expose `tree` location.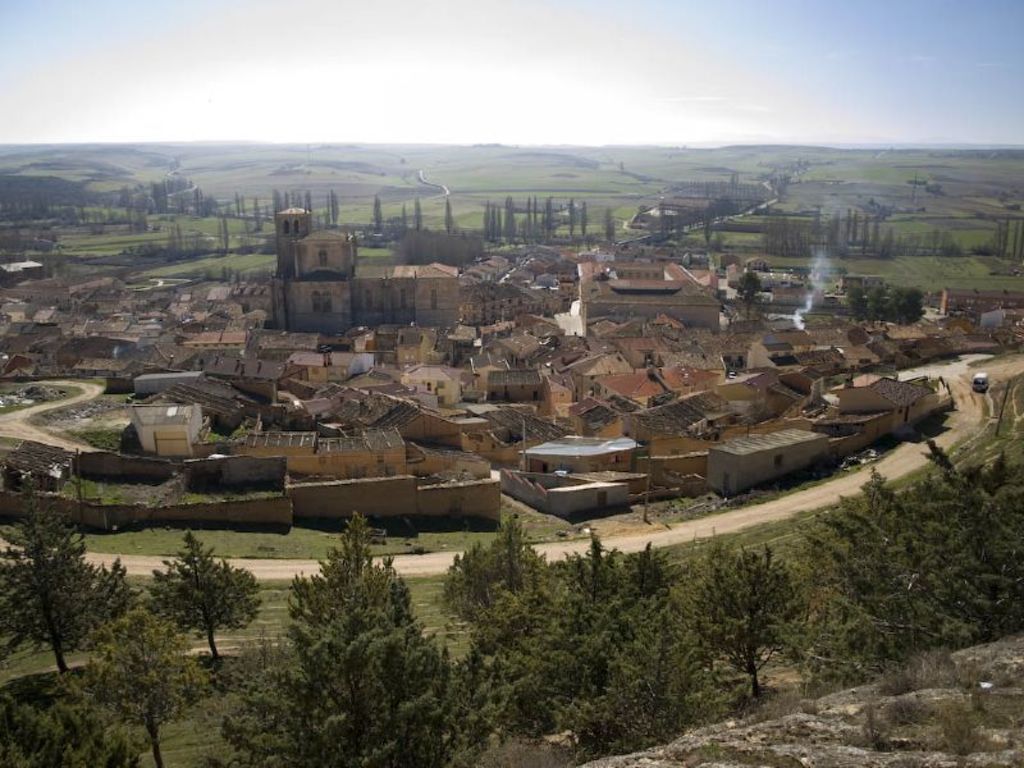
Exposed at select_region(146, 543, 247, 654).
